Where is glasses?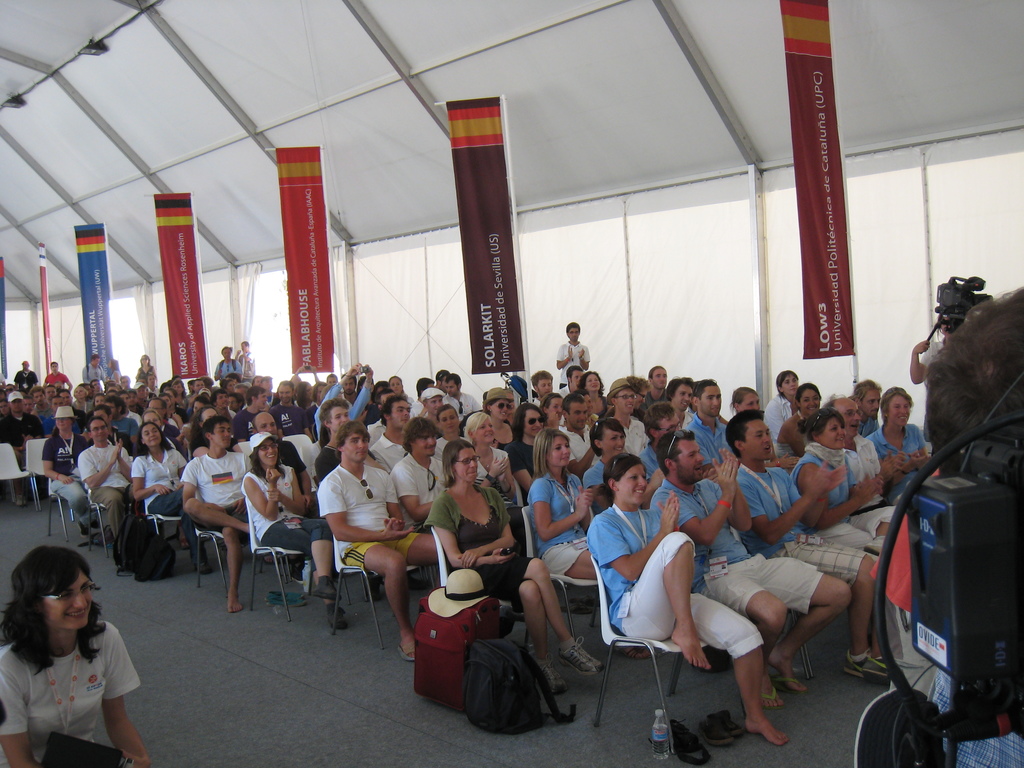
locate(841, 410, 862, 419).
